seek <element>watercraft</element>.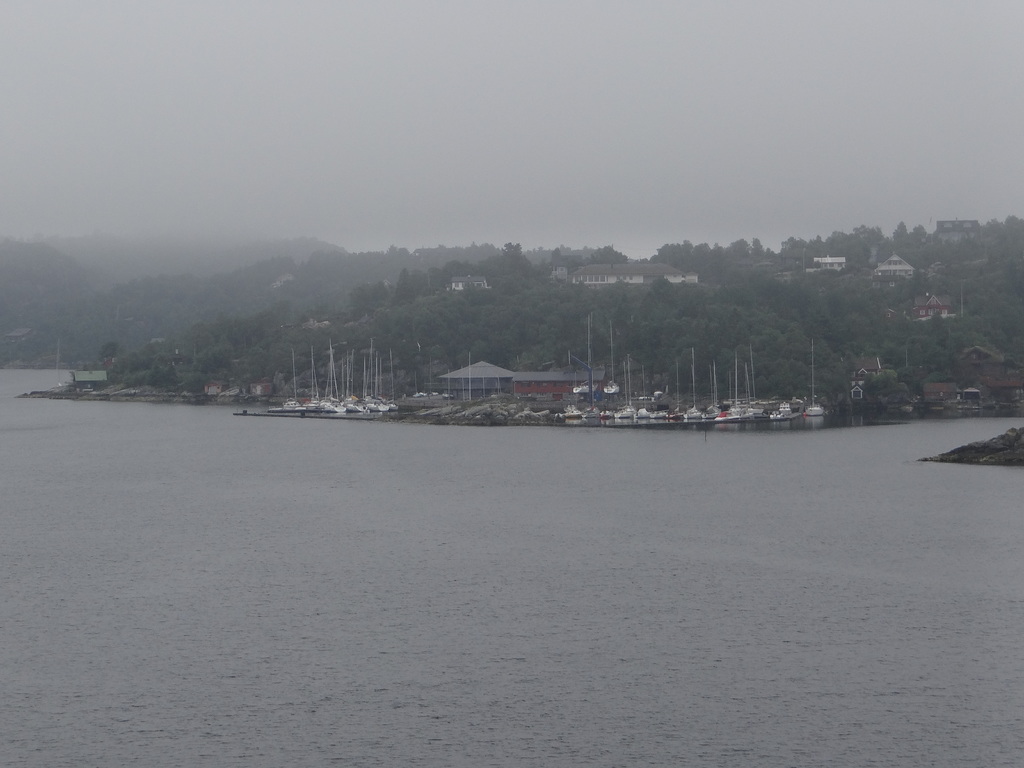
bbox=(636, 404, 653, 420).
